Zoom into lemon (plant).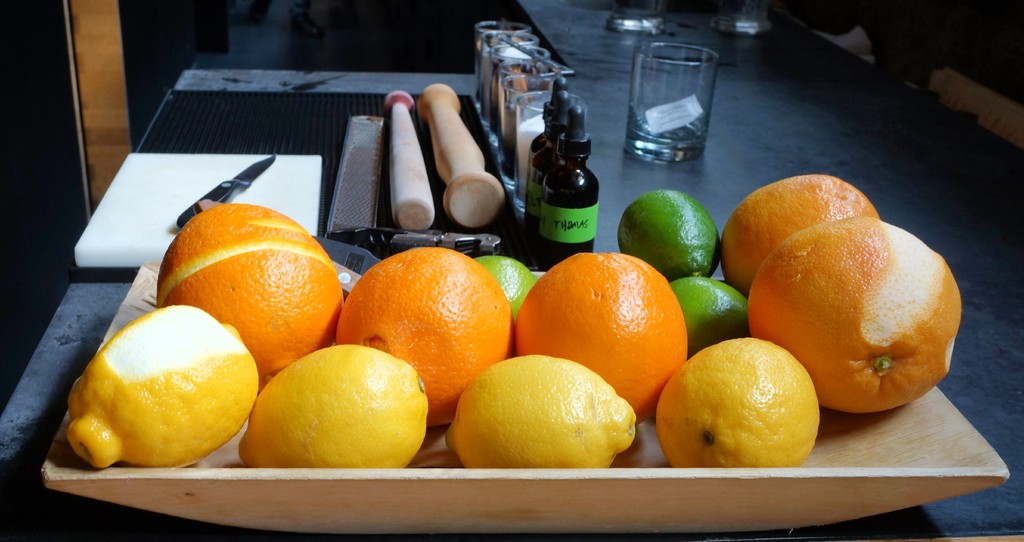
Zoom target: (235, 342, 429, 468).
